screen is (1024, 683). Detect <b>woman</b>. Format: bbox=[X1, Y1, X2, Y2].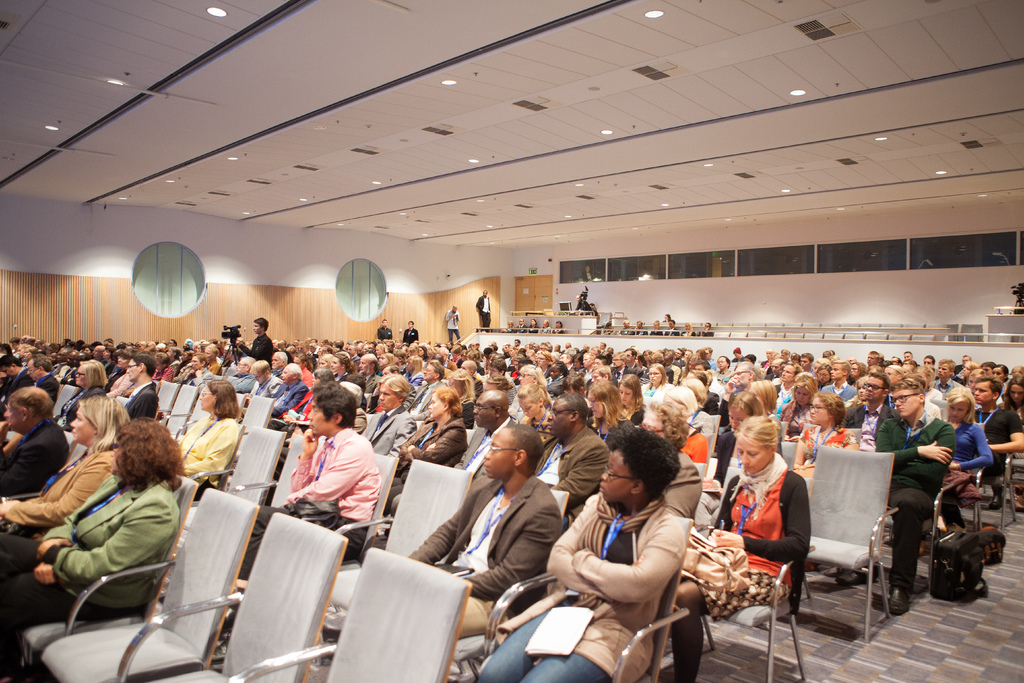
bbox=[487, 360, 520, 402].
